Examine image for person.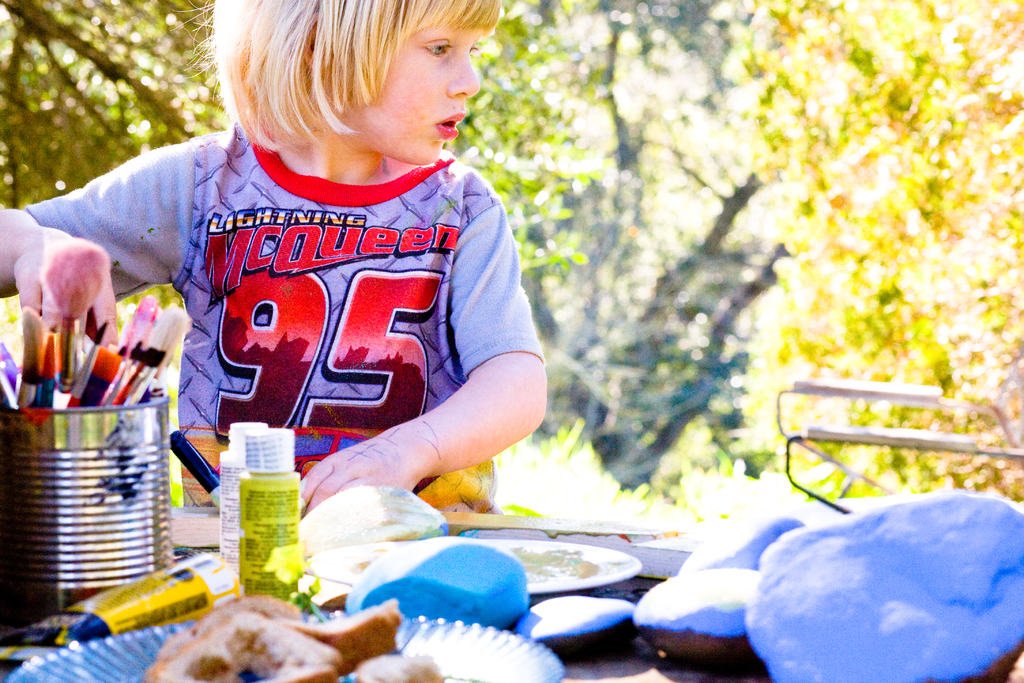
Examination result: pyautogui.locateOnScreen(69, 0, 544, 558).
